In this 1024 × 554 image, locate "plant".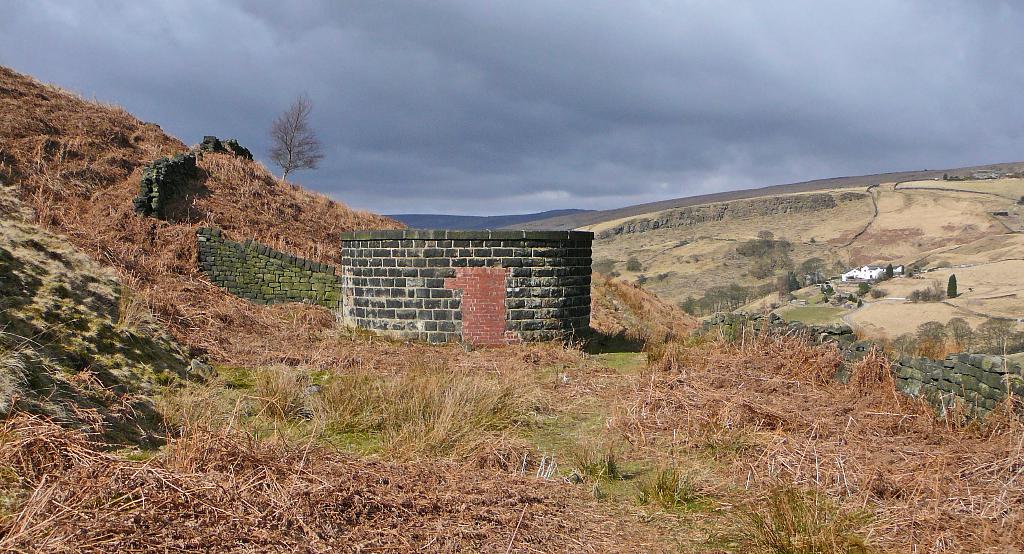
Bounding box: detection(284, 107, 1016, 530).
